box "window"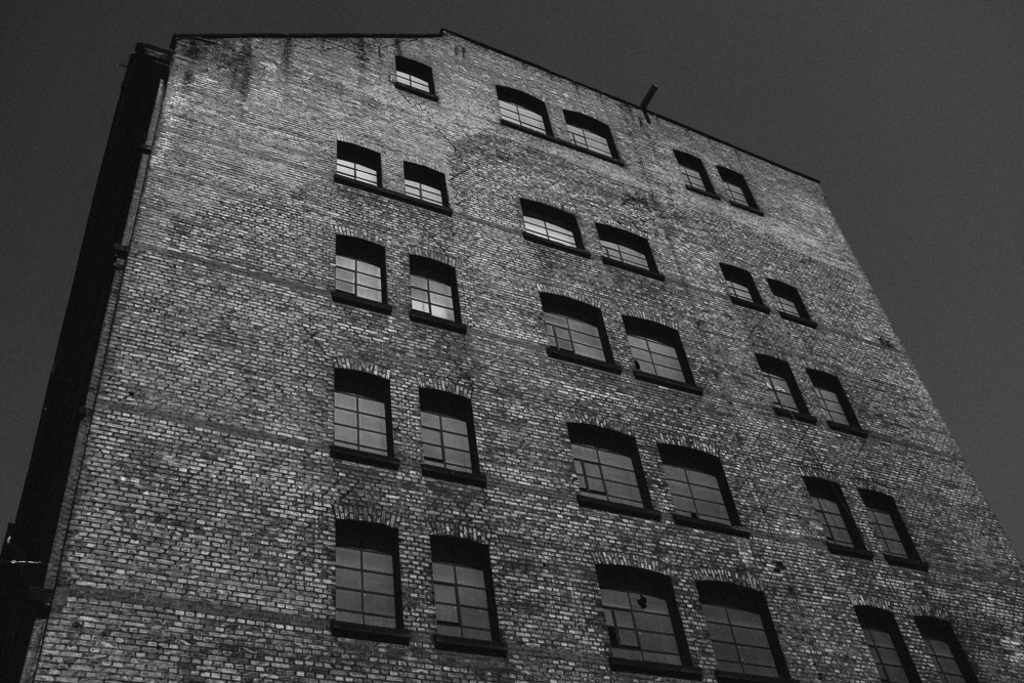
box=[326, 367, 398, 469]
